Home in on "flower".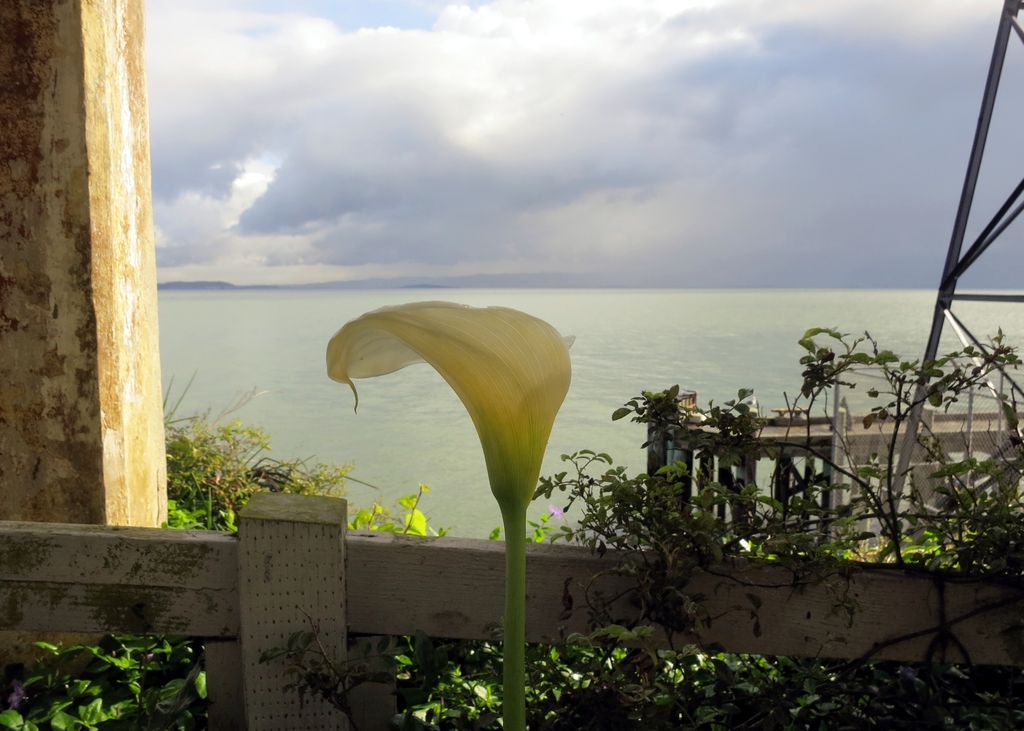
Homed in at pyautogui.locateOnScreen(325, 289, 598, 545).
